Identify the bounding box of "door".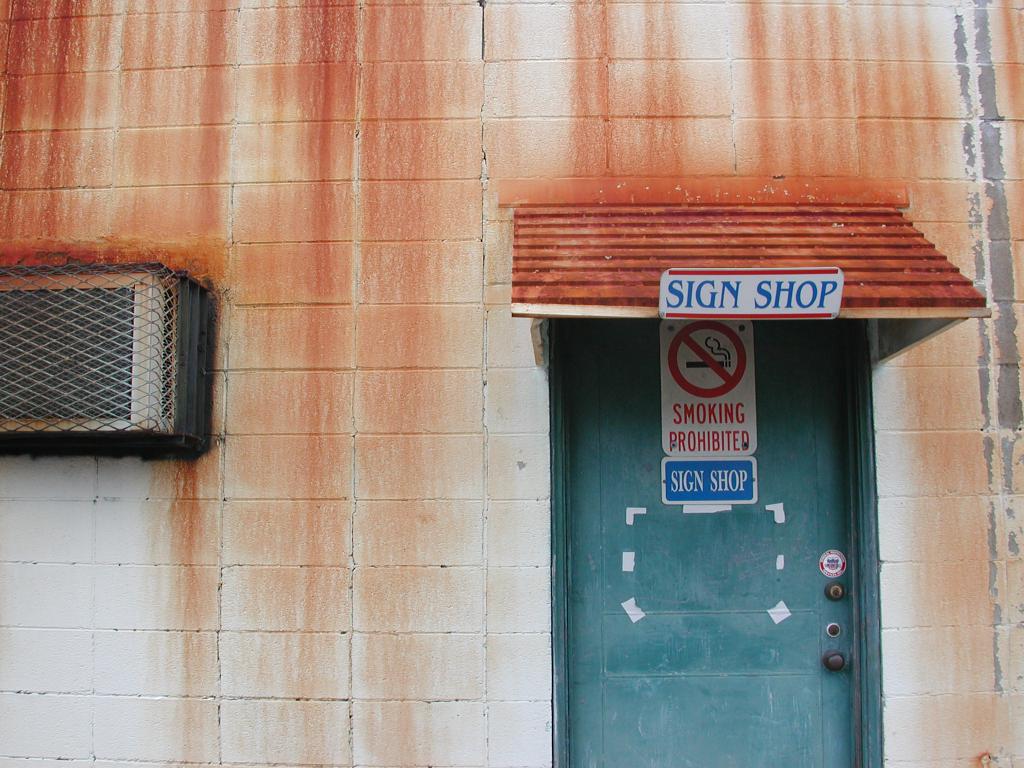
bbox(562, 326, 856, 766).
